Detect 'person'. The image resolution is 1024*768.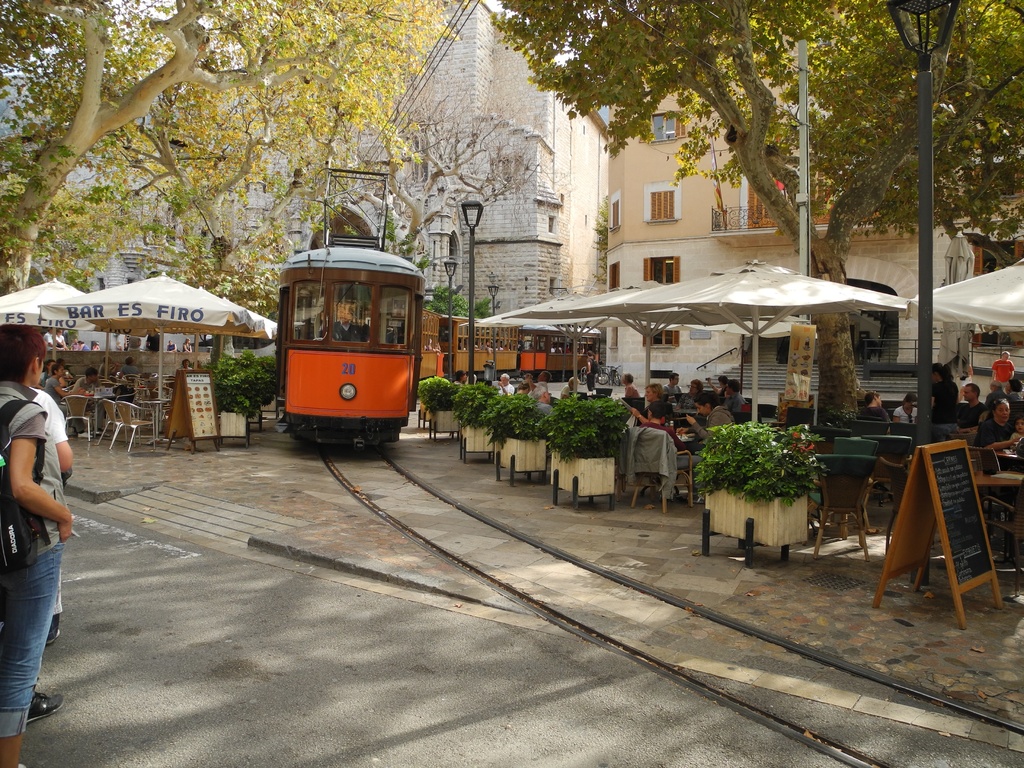
[left=982, top=392, right=1023, bottom=461].
